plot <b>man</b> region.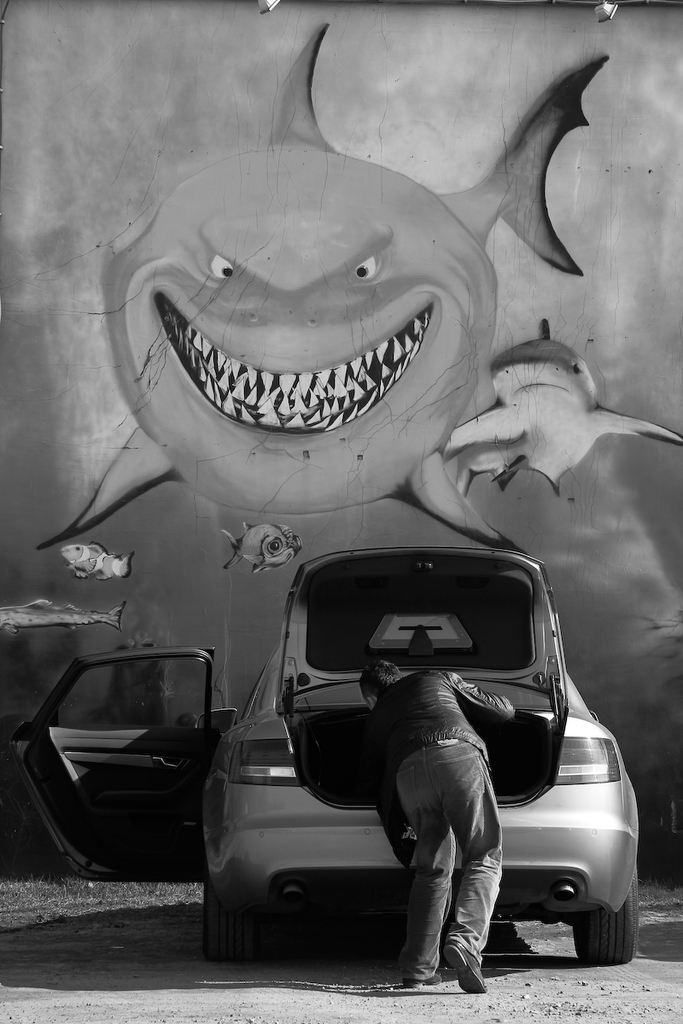
Plotted at detection(359, 657, 517, 992).
